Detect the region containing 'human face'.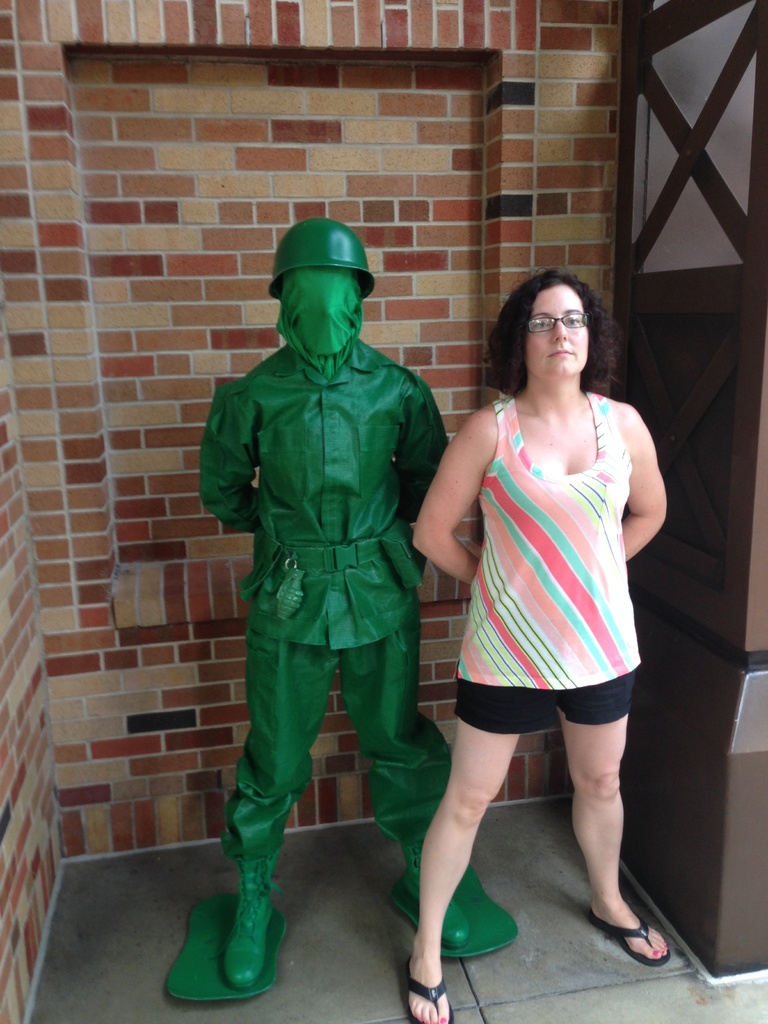
bbox=[527, 283, 592, 381].
